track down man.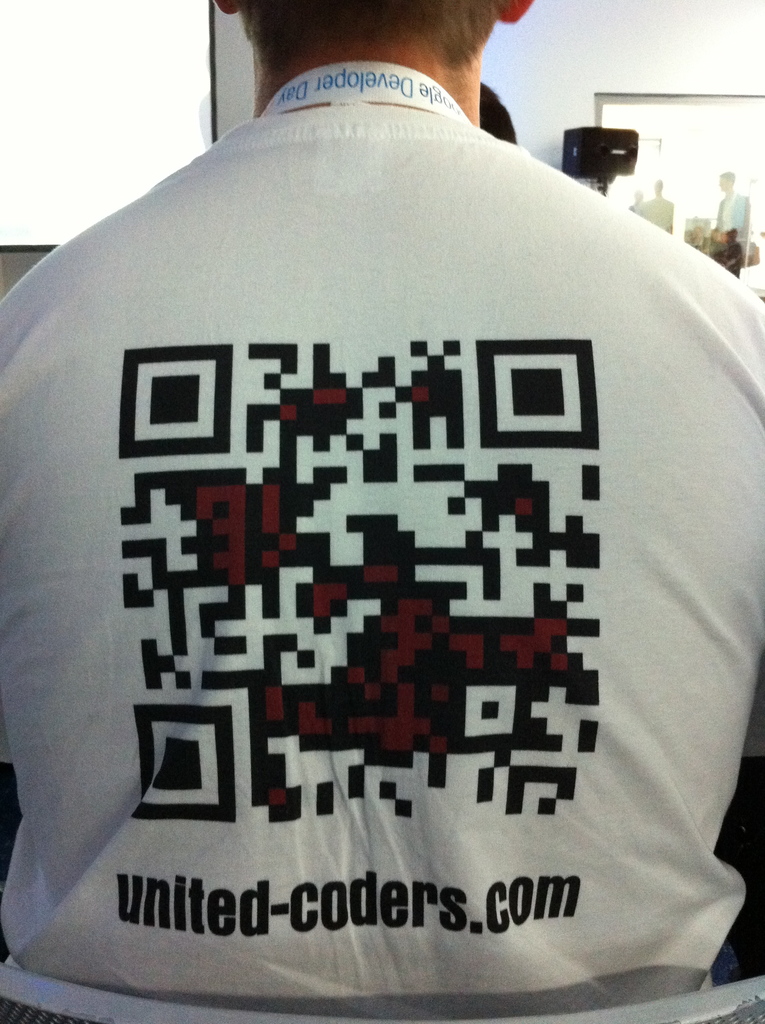
Tracked to Rect(0, 0, 764, 1023).
